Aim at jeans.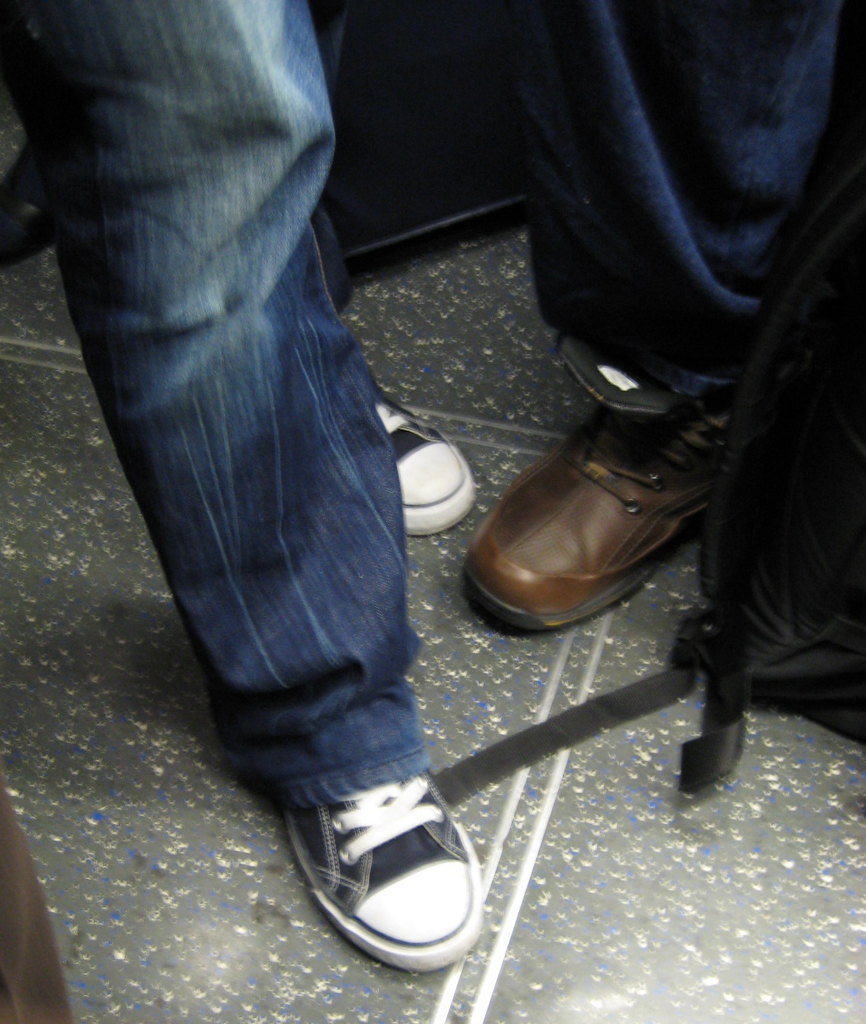
Aimed at Rect(21, 34, 477, 907).
